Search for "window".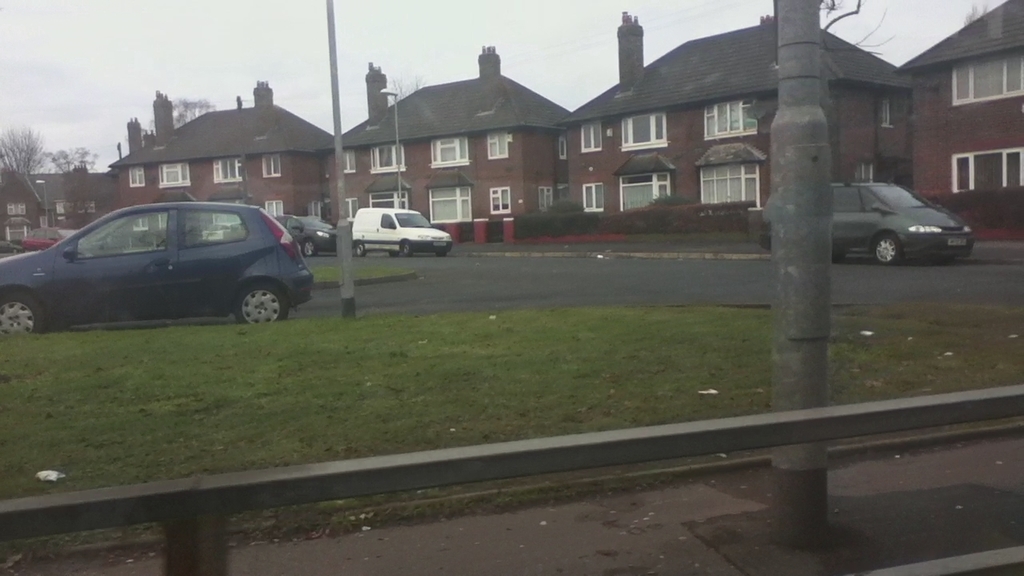
Found at locate(490, 185, 509, 214).
